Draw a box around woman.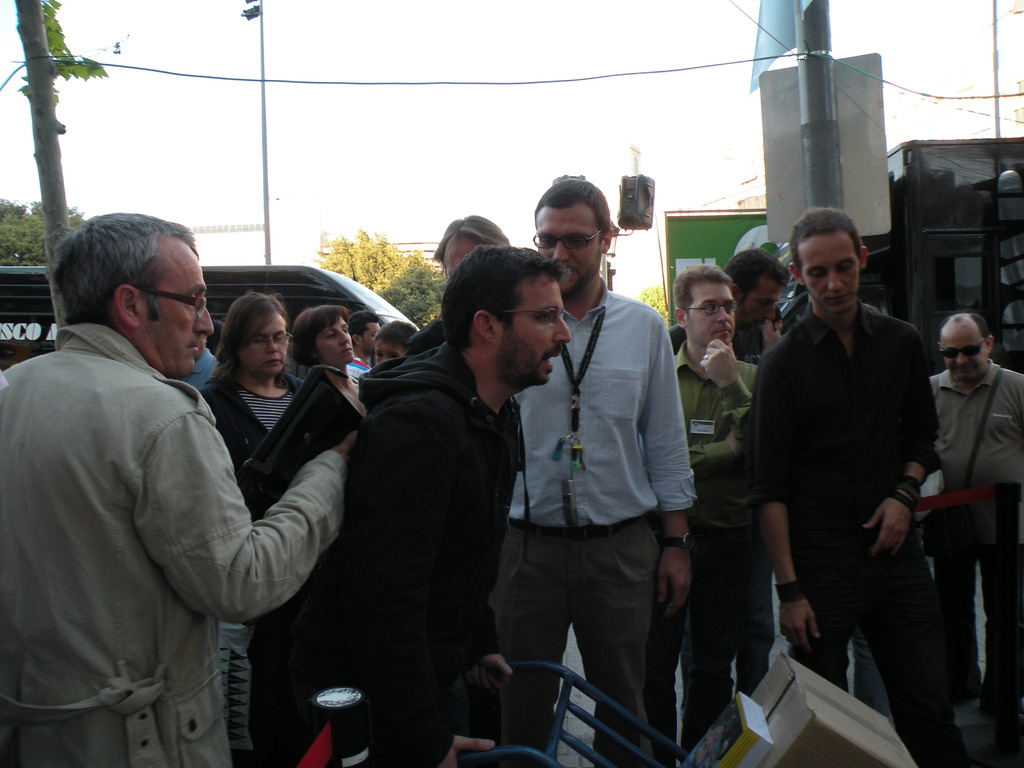
detection(287, 303, 374, 424).
